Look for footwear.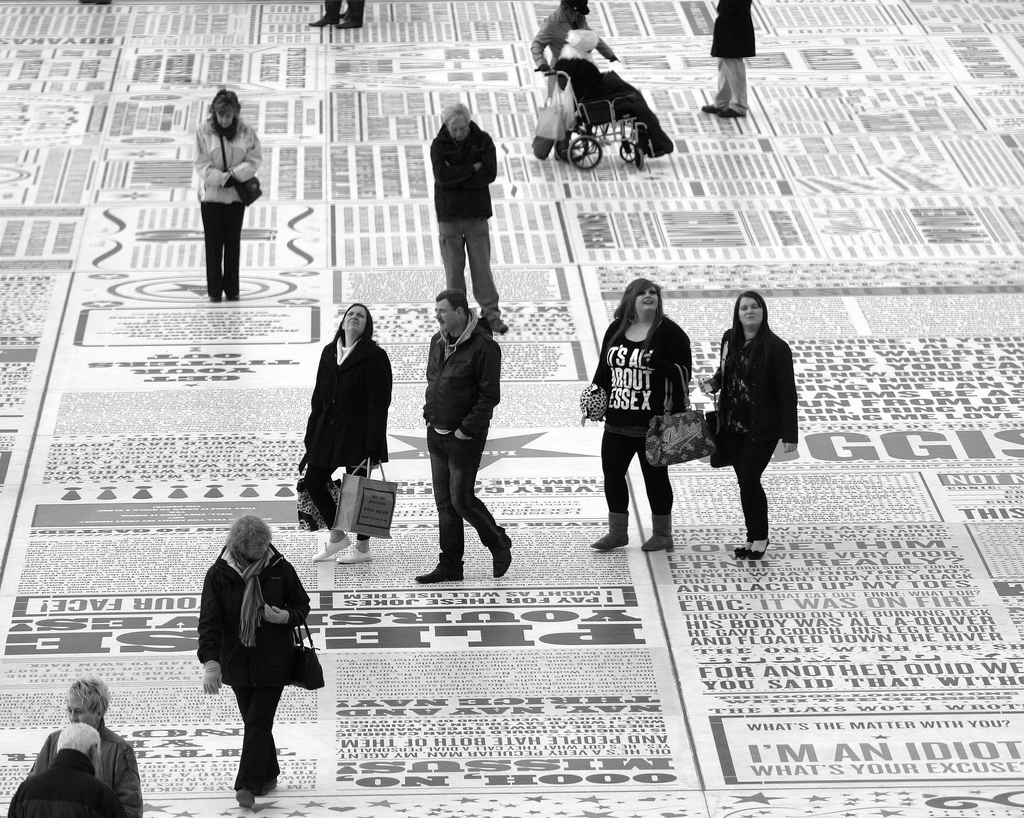
Found: select_region(306, 527, 351, 566).
